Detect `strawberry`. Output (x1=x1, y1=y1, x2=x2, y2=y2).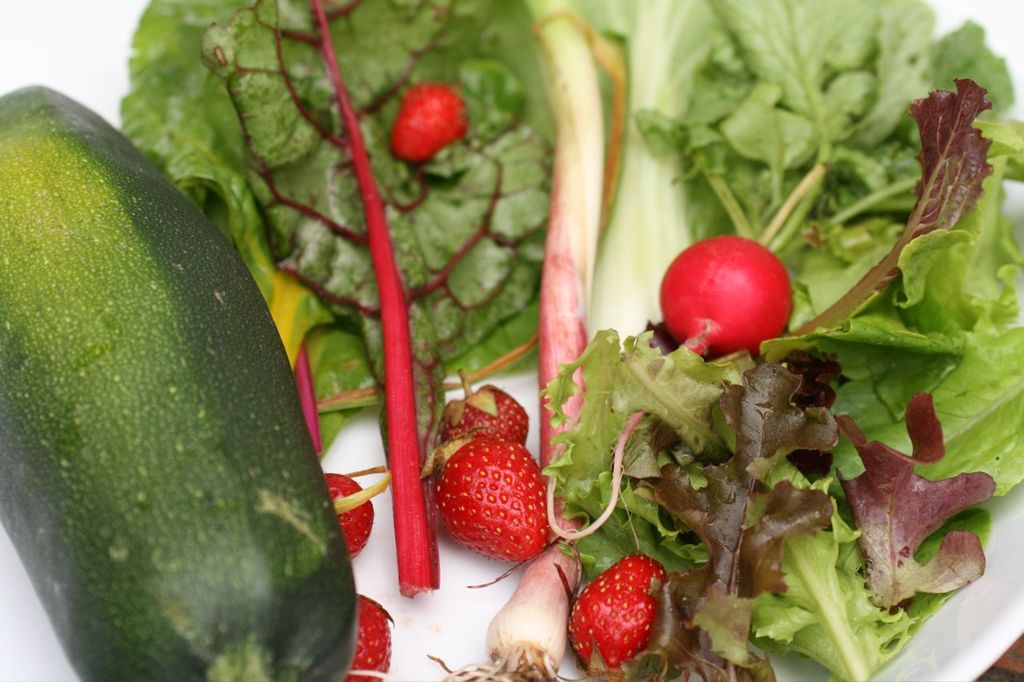
(x1=440, y1=387, x2=524, y2=449).
